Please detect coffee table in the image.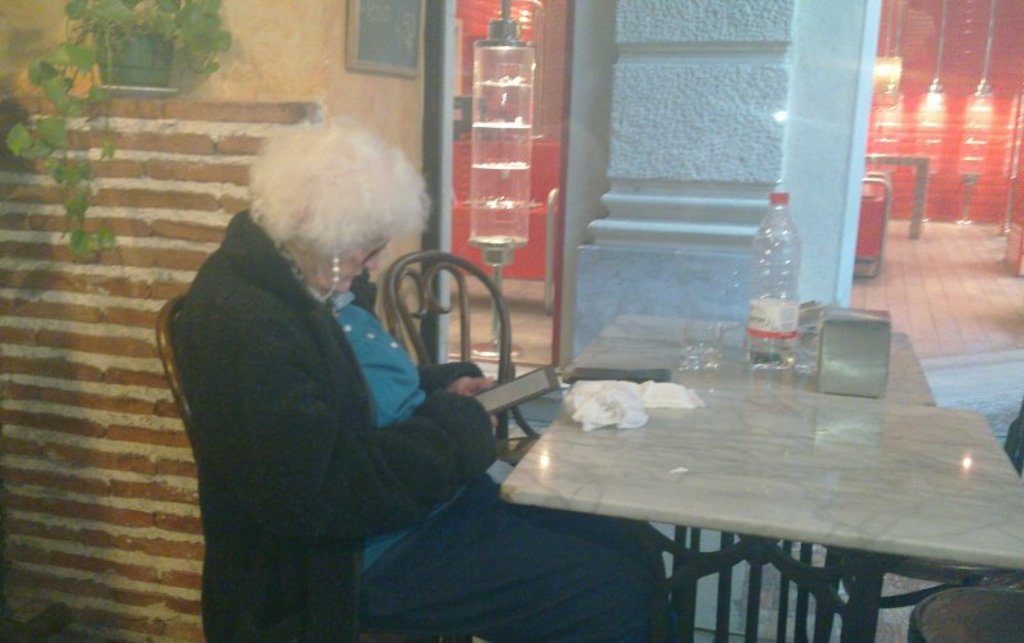
locate(512, 279, 992, 625).
